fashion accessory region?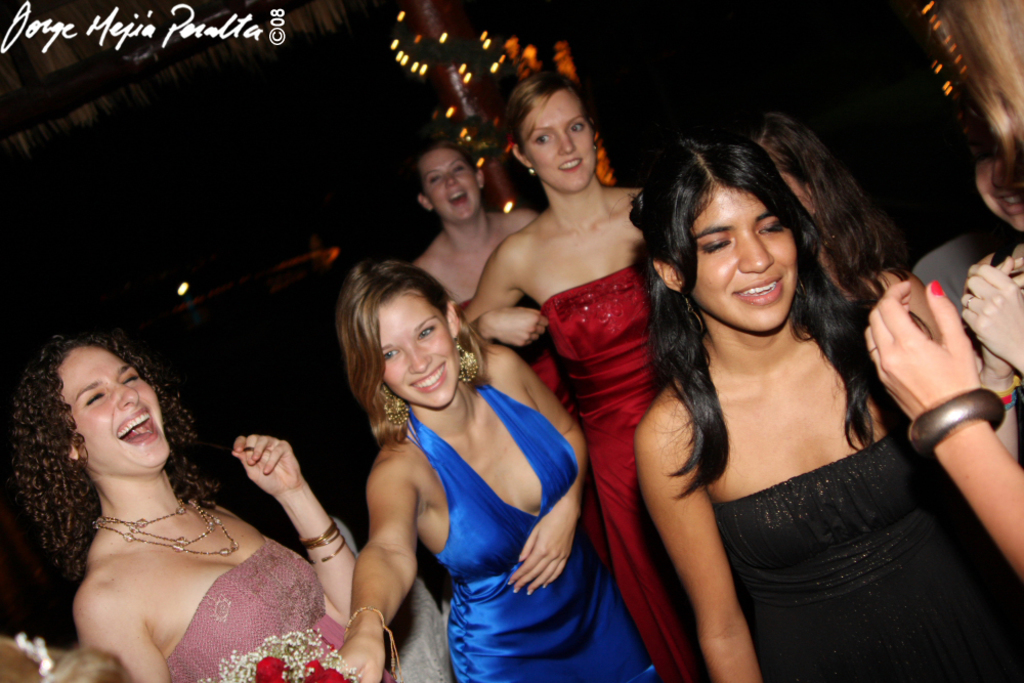
(526,166,534,178)
